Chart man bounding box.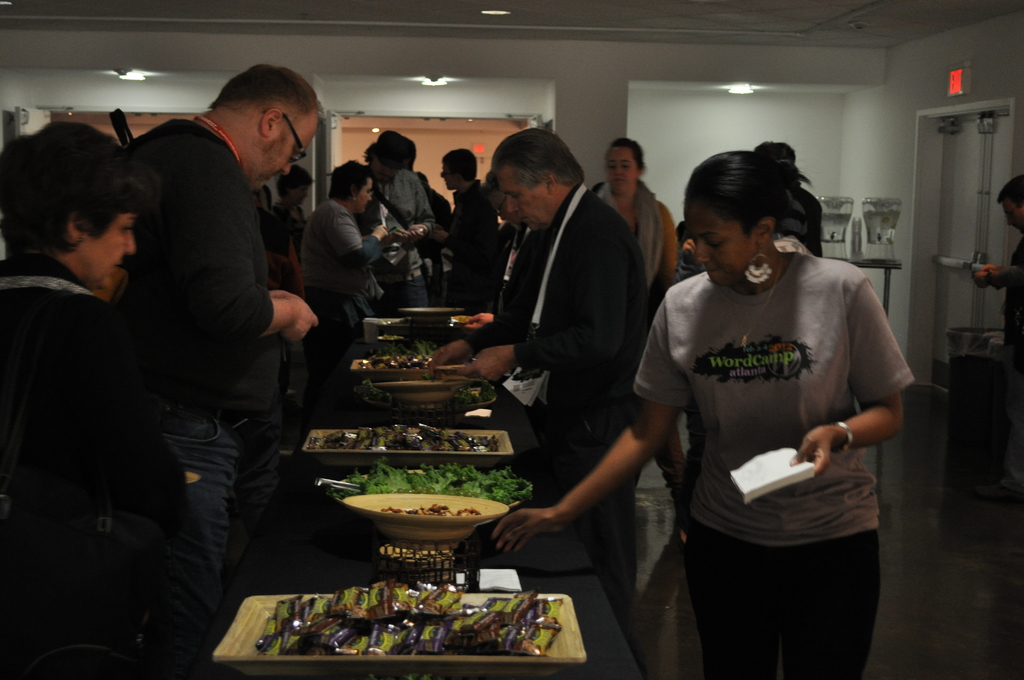
Charted: x1=449, y1=149, x2=492, y2=243.
